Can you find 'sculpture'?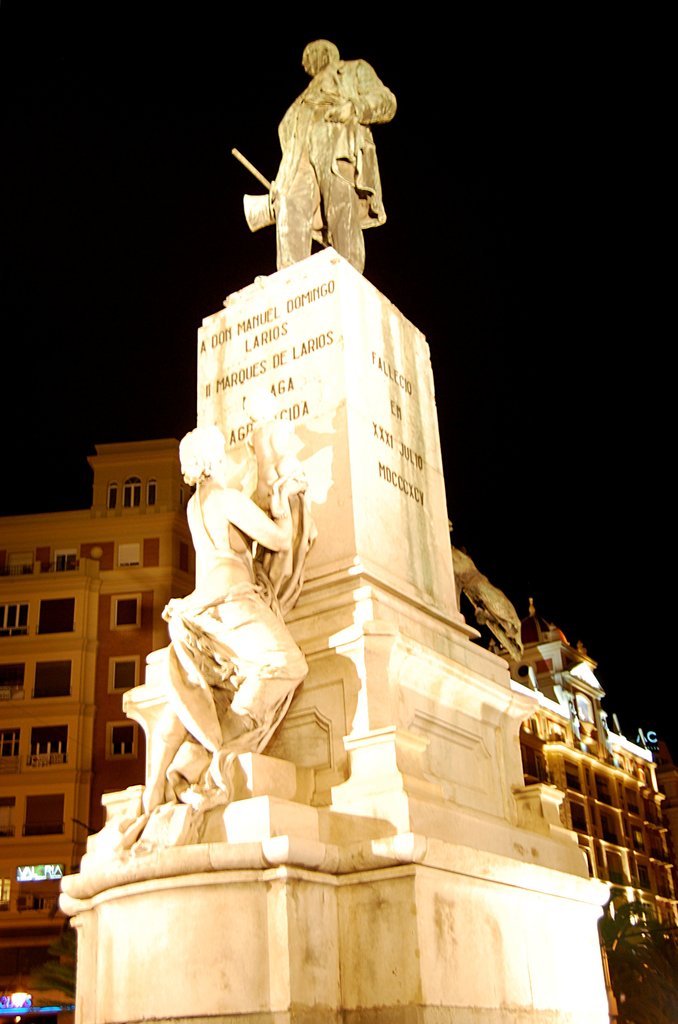
Yes, bounding box: 105, 418, 317, 815.
